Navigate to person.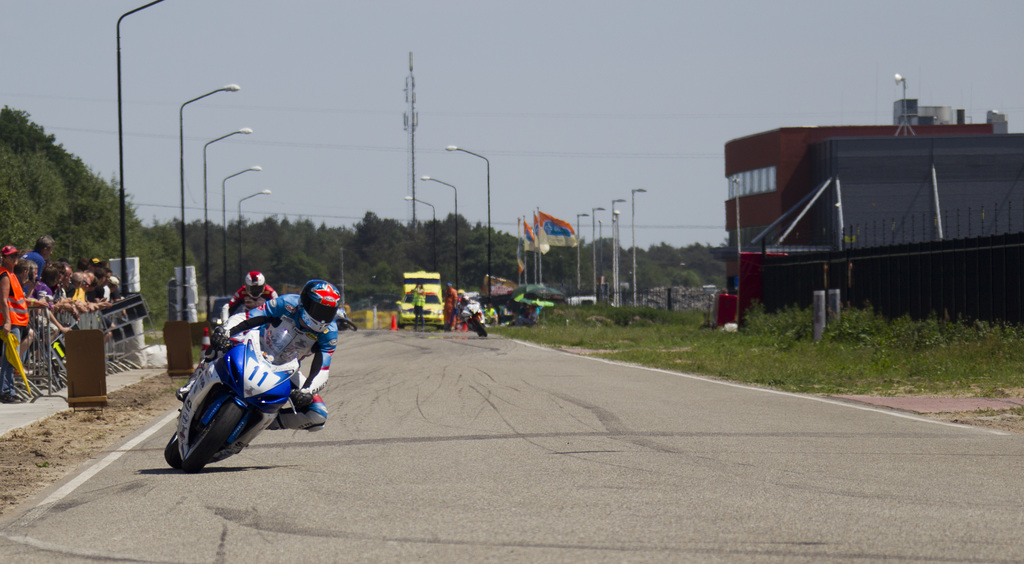
Navigation target: x1=220, y1=277, x2=343, y2=433.
